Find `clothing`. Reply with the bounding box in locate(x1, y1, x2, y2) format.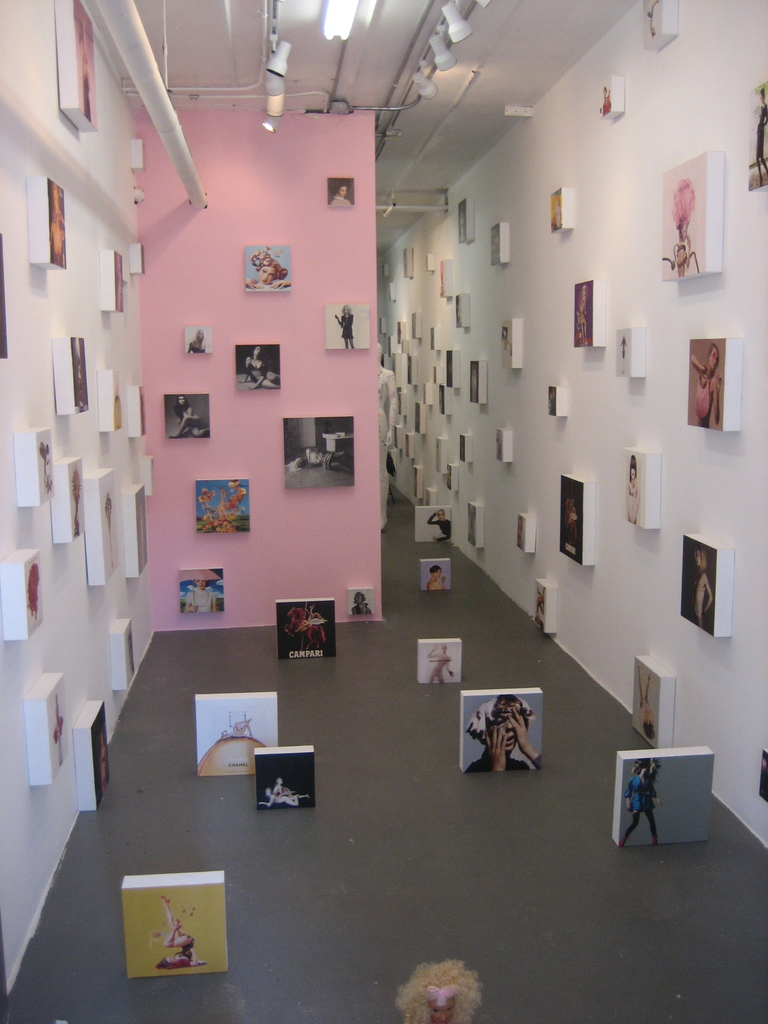
locate(464, 698, 544, 781).
